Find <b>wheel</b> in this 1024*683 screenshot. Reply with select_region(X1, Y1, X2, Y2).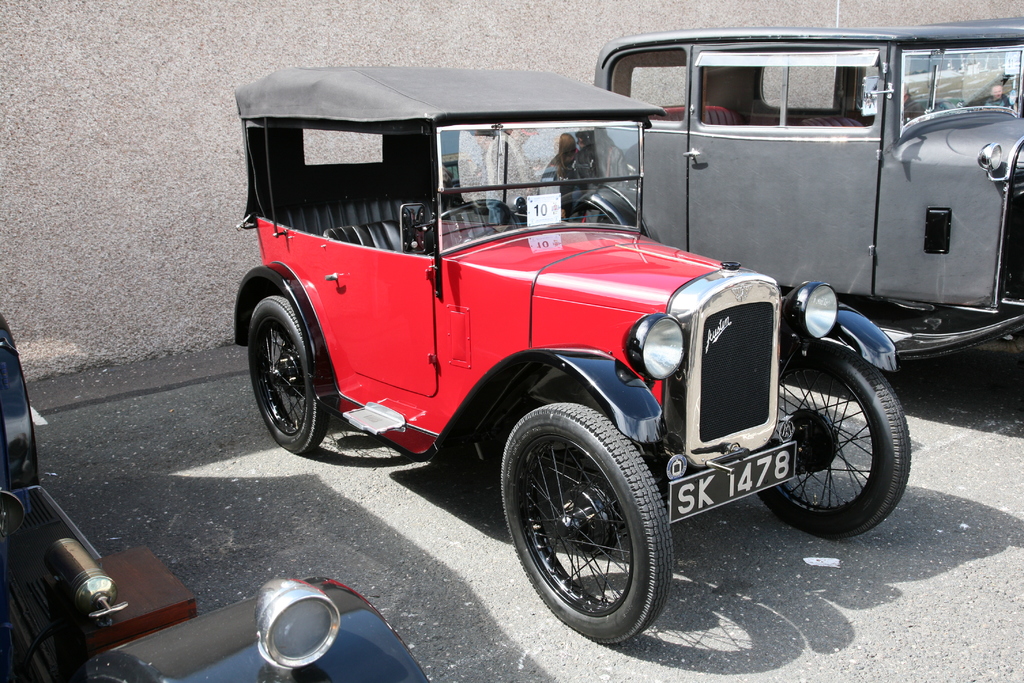
select_region(753, 340, 913, 541).
